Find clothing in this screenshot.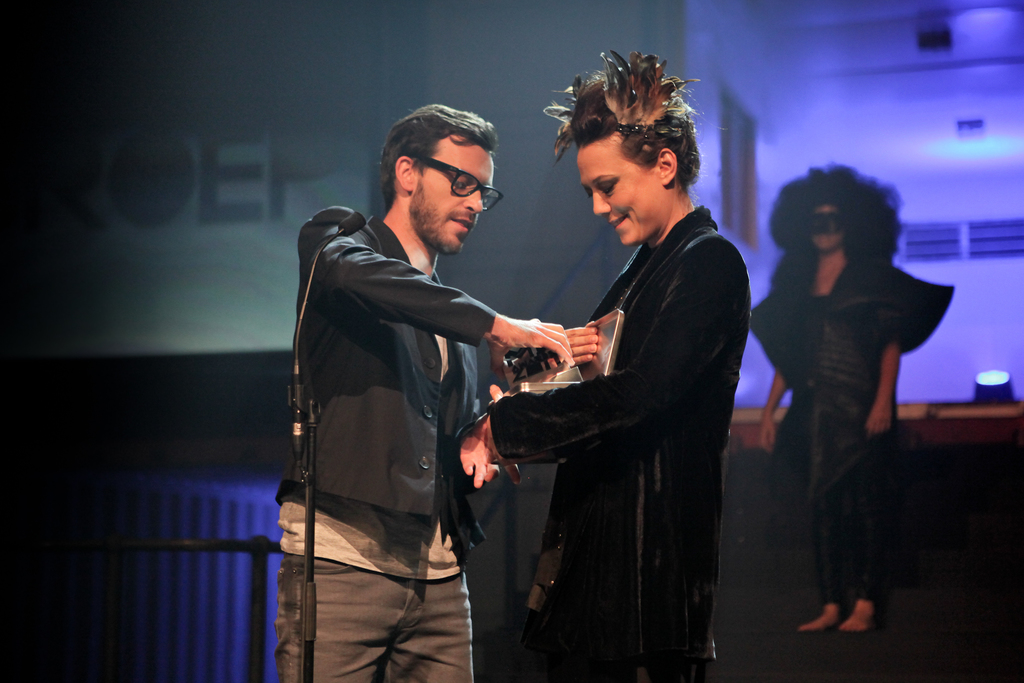
The bounding box for clothing is [left=499, top=143, right=756, bottom=682].
